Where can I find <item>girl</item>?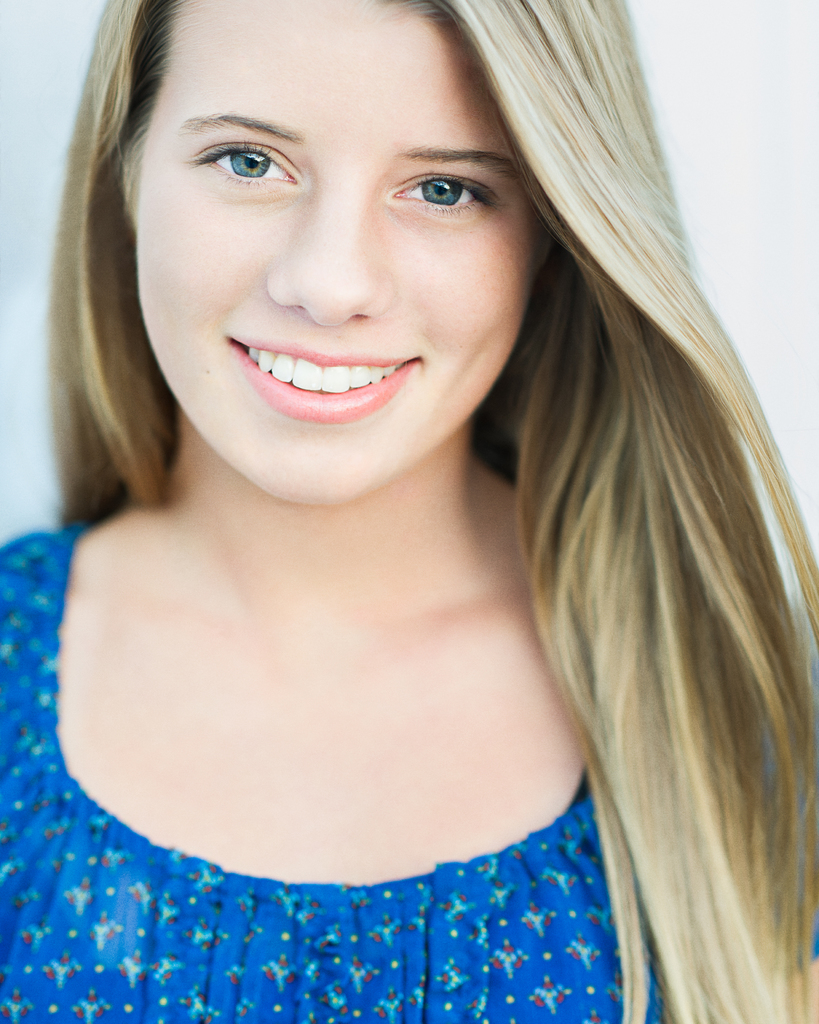
You can find it at (left=0, top=0, right=818, bottom=1023).
